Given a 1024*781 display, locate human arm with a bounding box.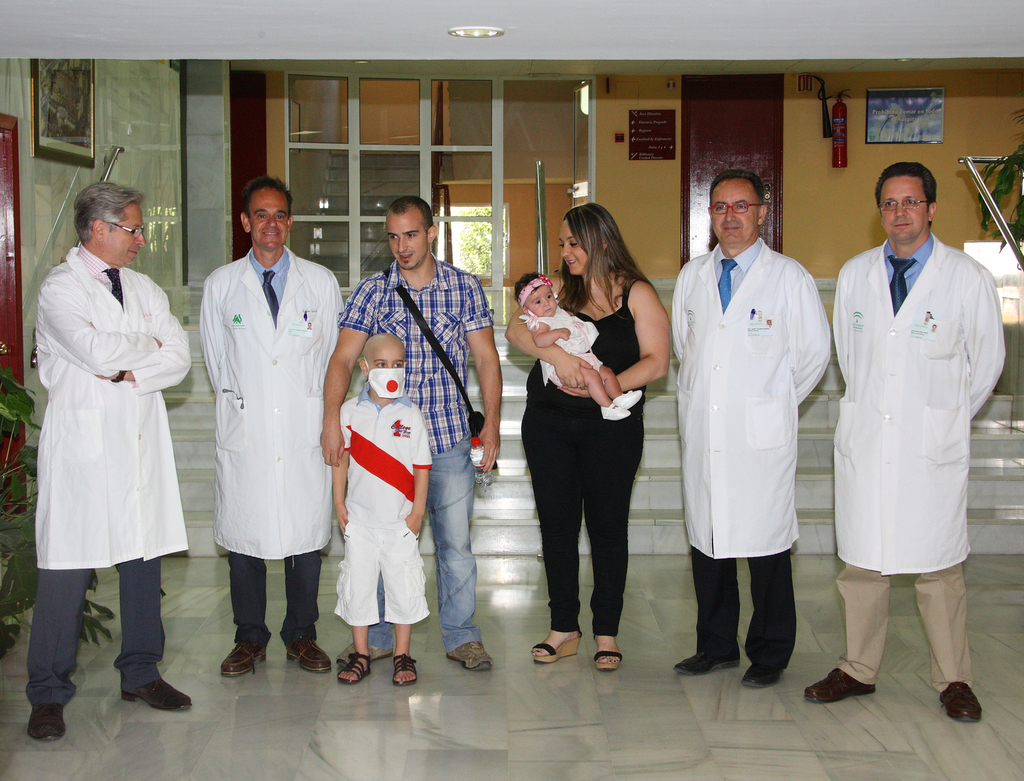
Located: [x1=323, y1=274, x2=345, y2=349].
